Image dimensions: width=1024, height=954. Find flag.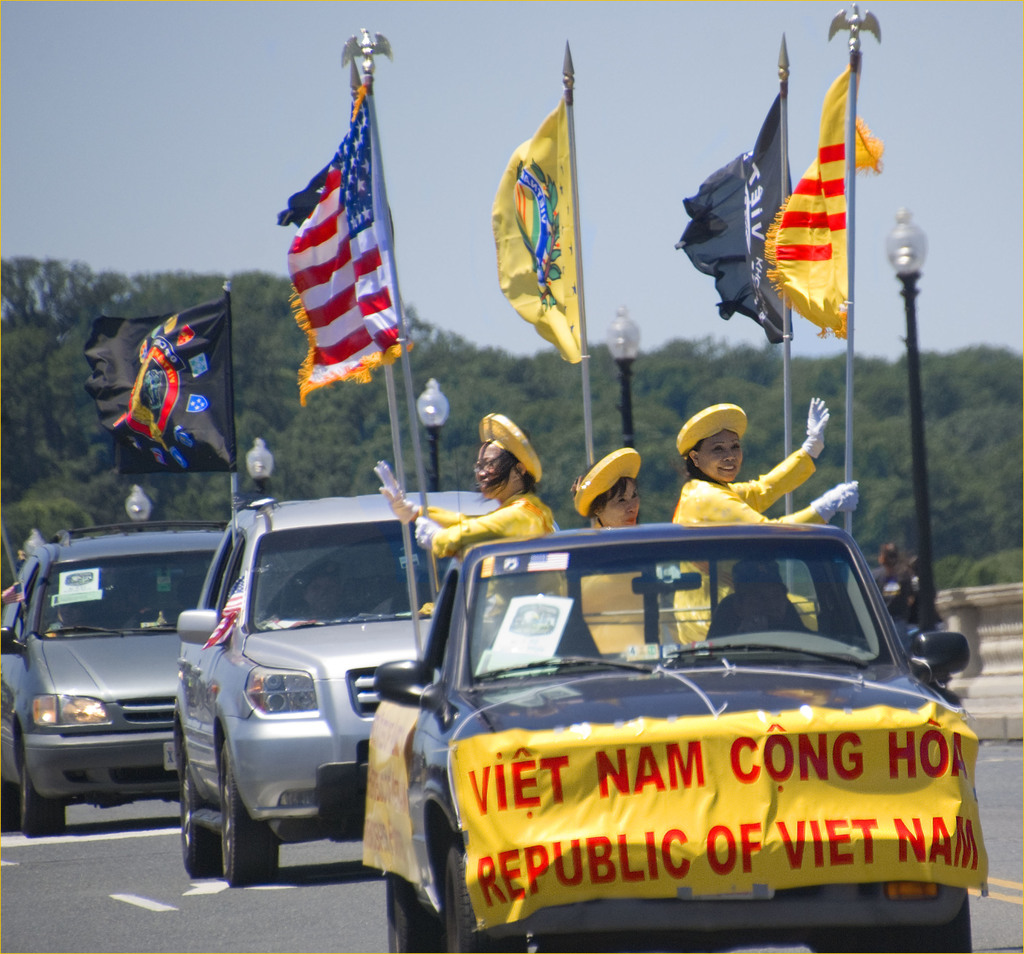
{"x1": 88, "y1": 301, "x2": 232, "y2": 474}.
